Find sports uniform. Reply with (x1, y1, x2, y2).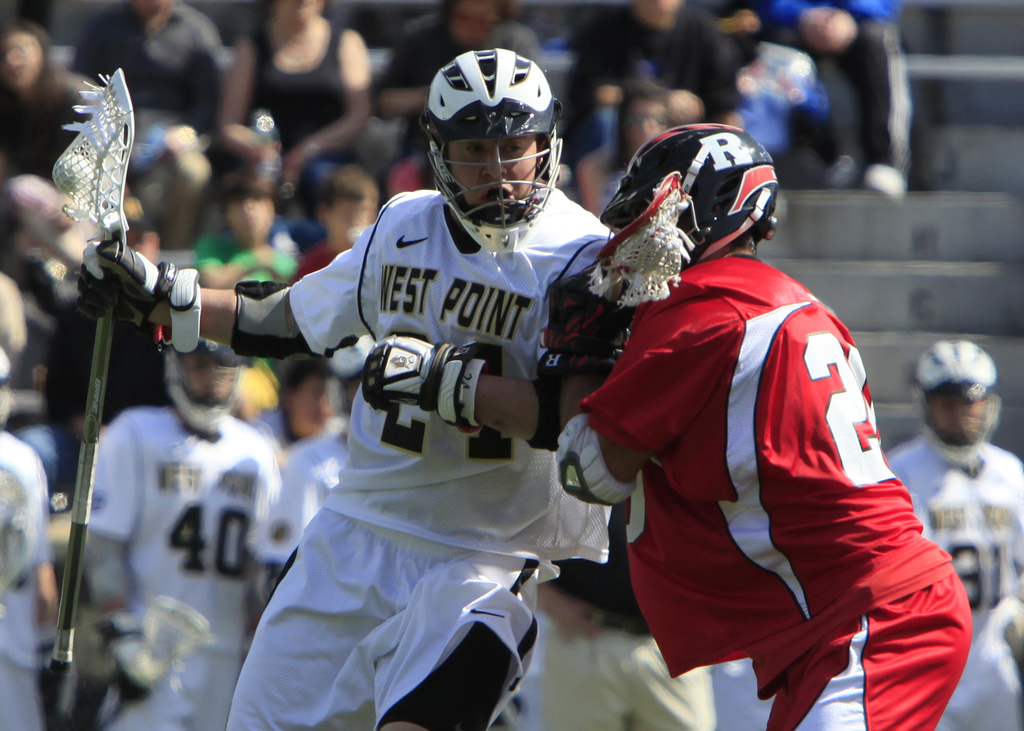
(68, 390, 279, 730).
